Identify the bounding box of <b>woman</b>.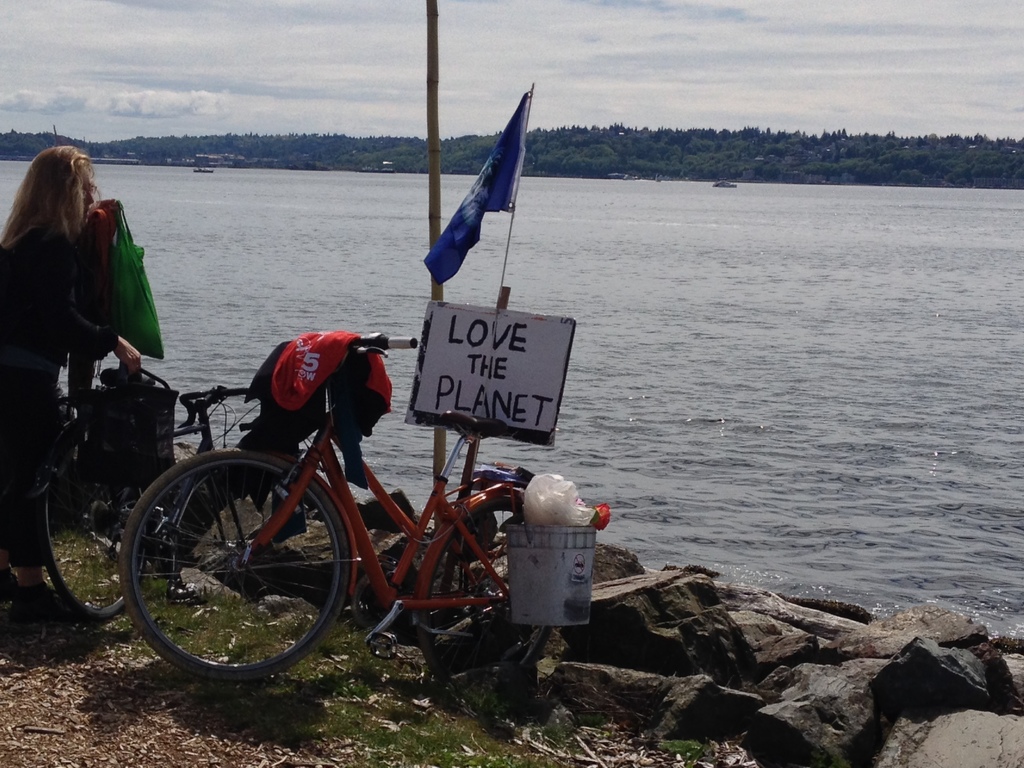
pyautogui.locateOnScreen(0, 148, 113, 595).
